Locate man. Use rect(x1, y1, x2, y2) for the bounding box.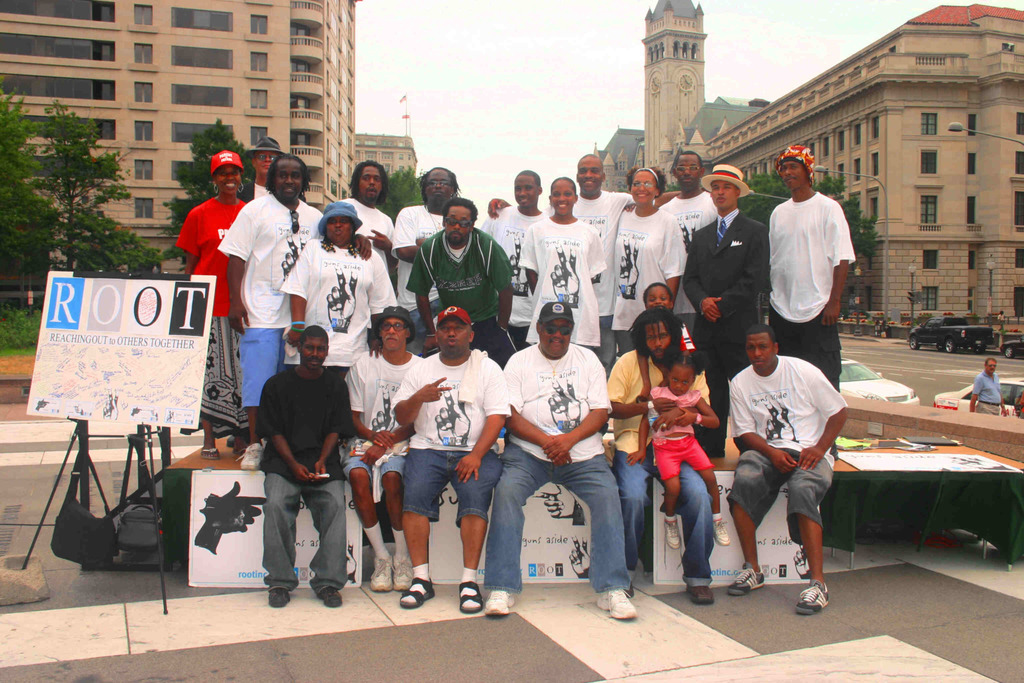
rect(339, 308, 429, 602).
